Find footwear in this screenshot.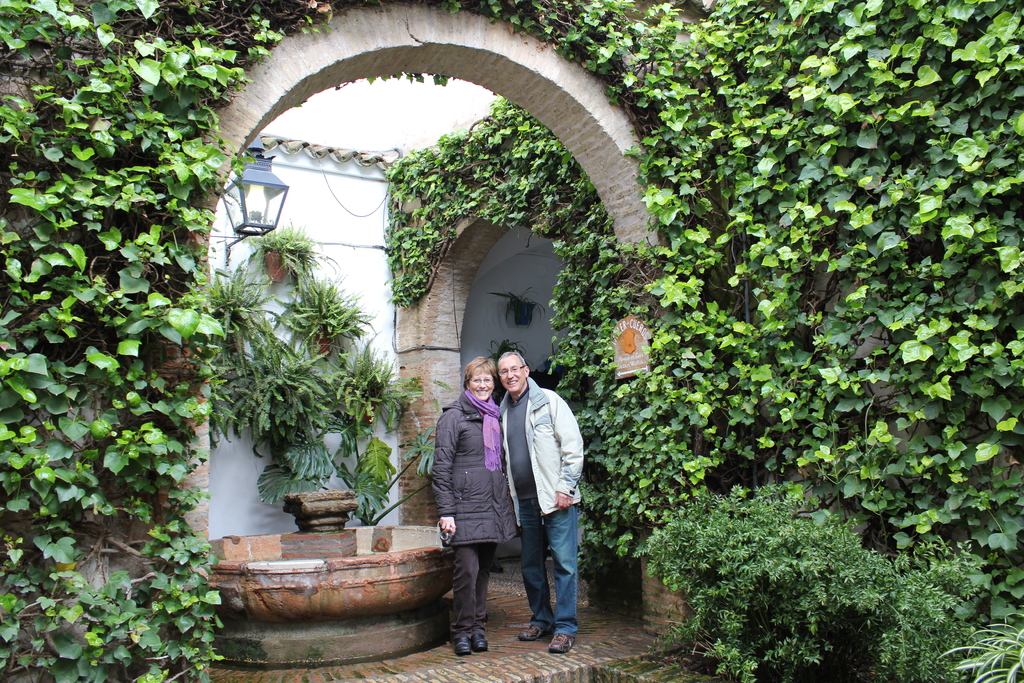
The bounding box for footwear is [x1=467, y1=632, x2=480, y2=653].
